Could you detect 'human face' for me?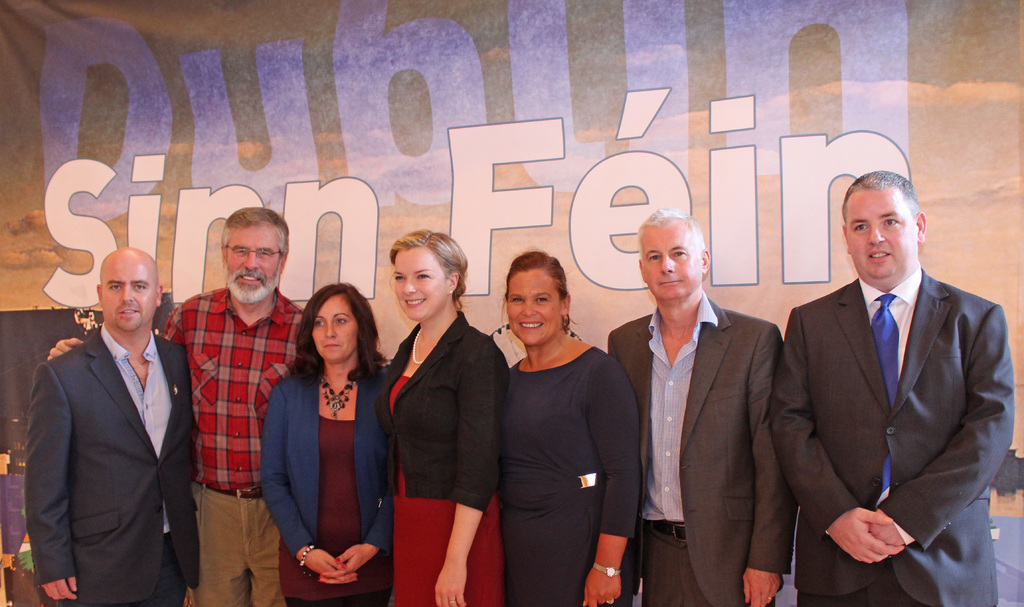
Detection result: (left=392, top=249, right=448, bottom=320).
